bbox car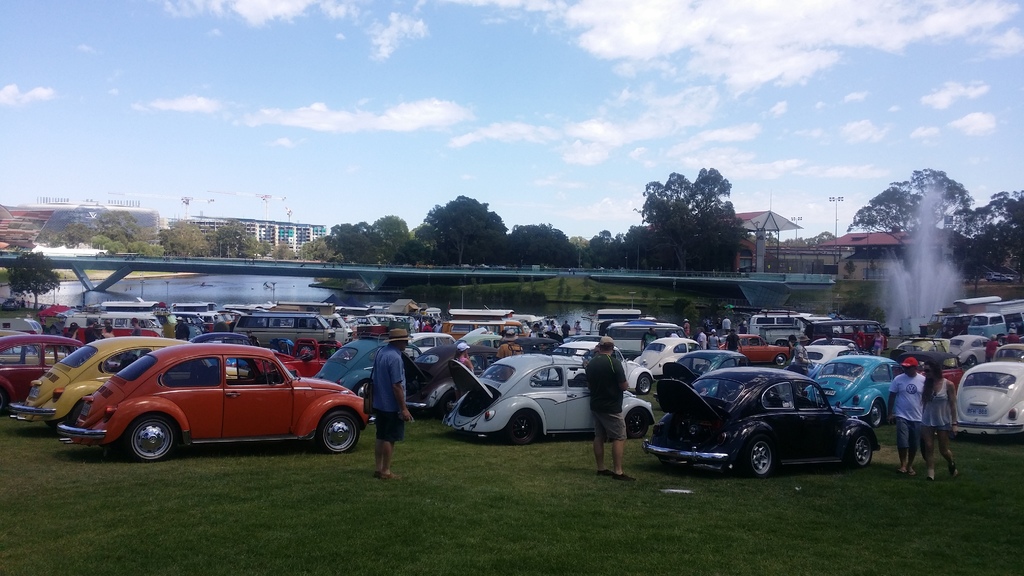
pyautogui.locateOnScreen(8, 337, 161, 423)
